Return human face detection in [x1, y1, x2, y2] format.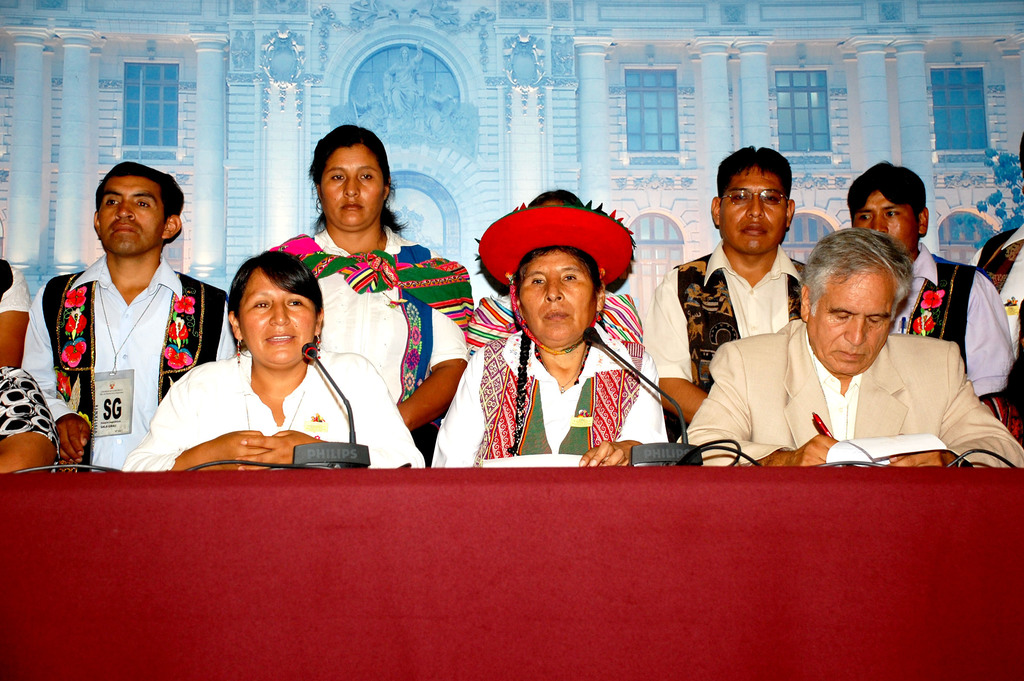
[243, 271, 312, 370].
